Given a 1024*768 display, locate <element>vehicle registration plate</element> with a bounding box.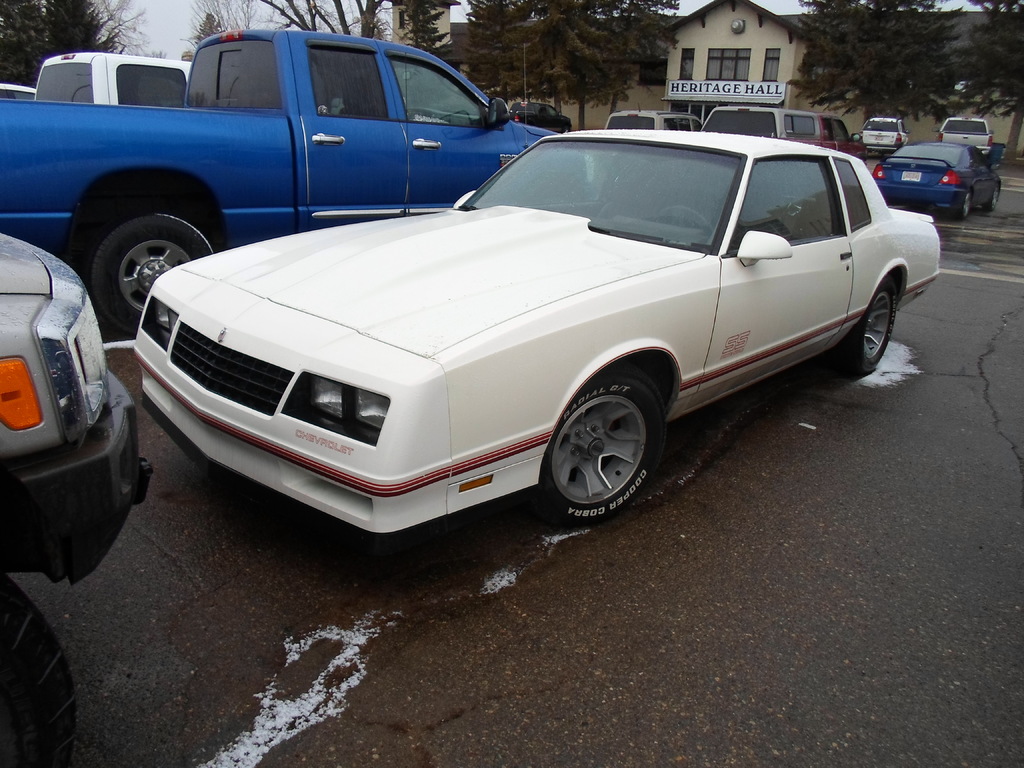
Located: [left=904, top=169, right=922, bottom=182].
